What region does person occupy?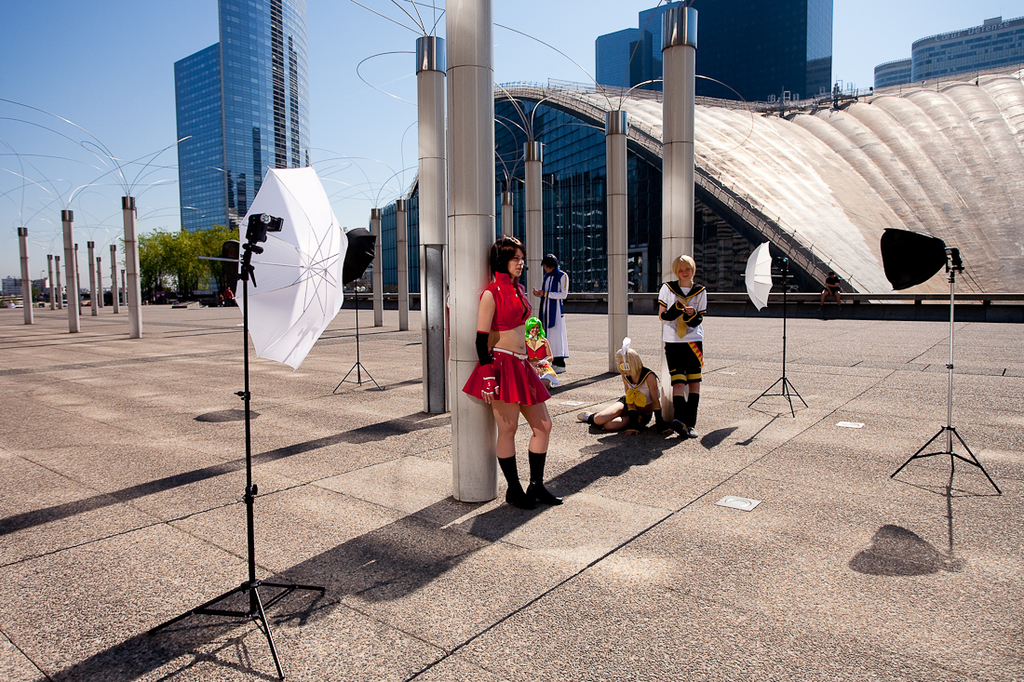
box(573, 341, 667, 436).
